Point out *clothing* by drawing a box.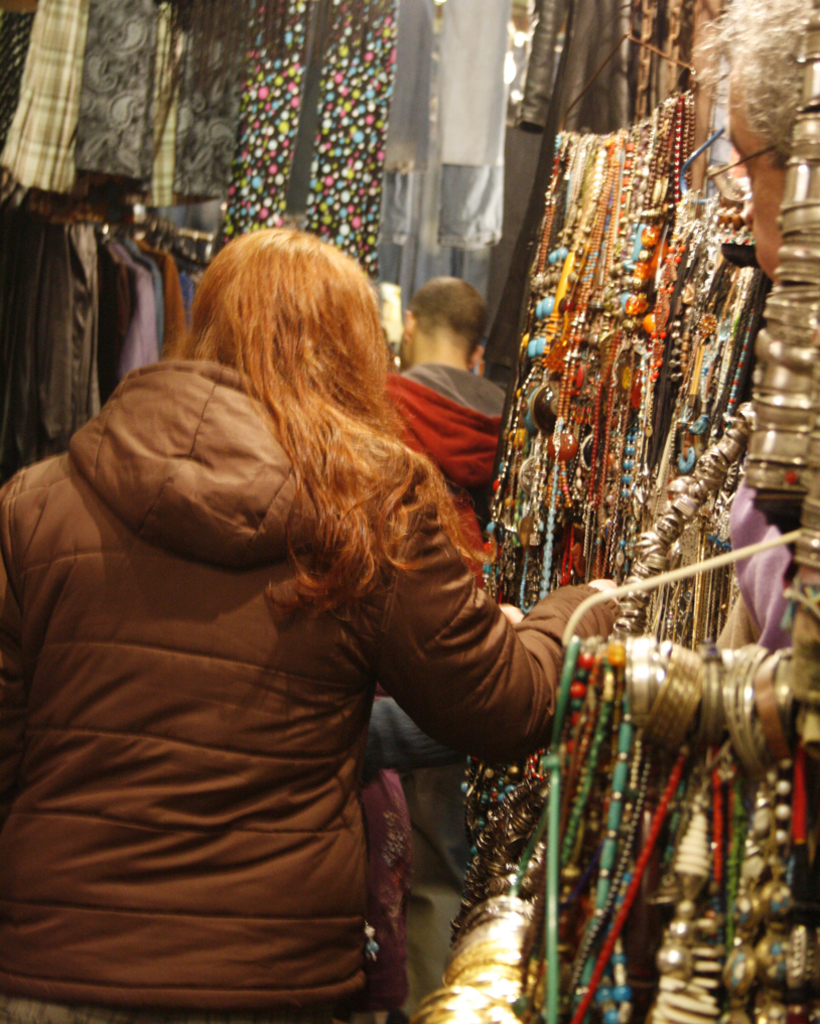
74 207 618 1008.
